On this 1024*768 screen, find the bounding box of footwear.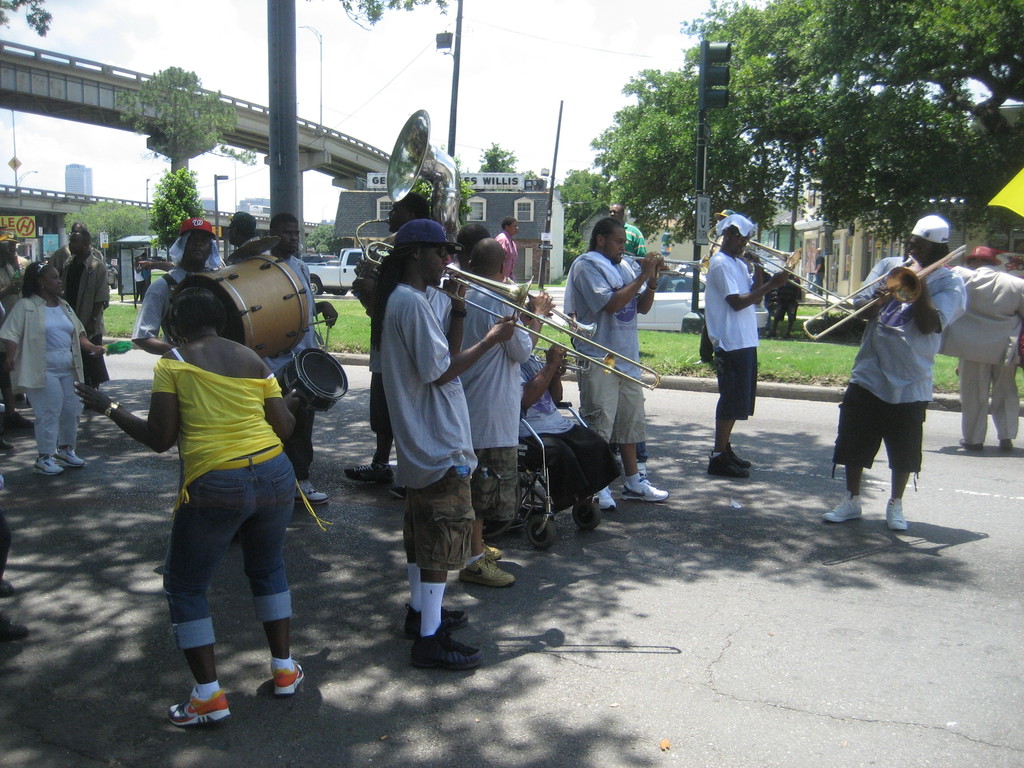
Bounding box: (x1=706, y1=451, x2=747, y2=479).
